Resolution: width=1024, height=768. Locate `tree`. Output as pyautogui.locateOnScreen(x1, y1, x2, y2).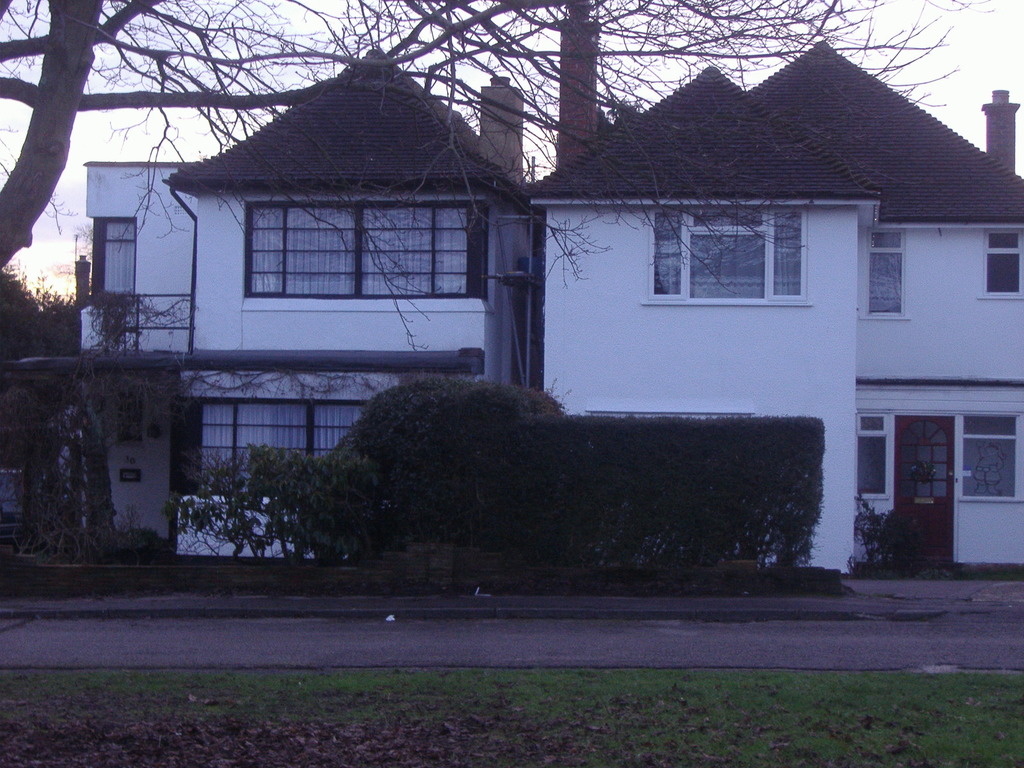
pyautogui.locateOnScreen(0, 296, 139, 564).
